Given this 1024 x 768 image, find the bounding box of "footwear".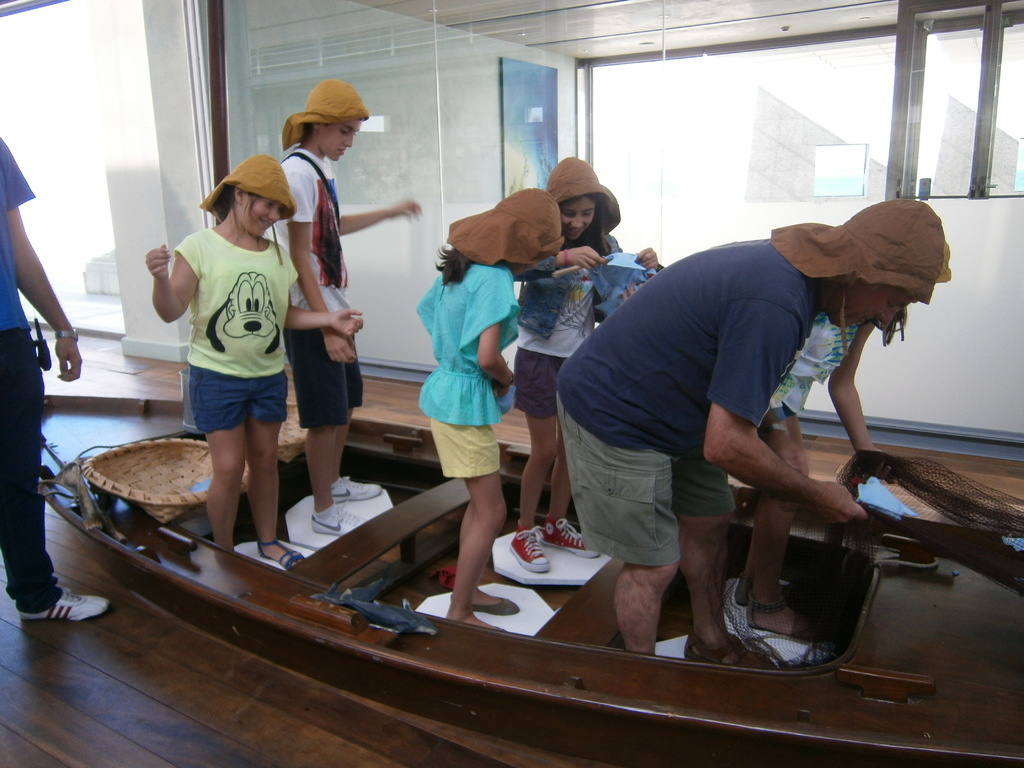
x1=334, y1=471, x2=383, y2=512.
